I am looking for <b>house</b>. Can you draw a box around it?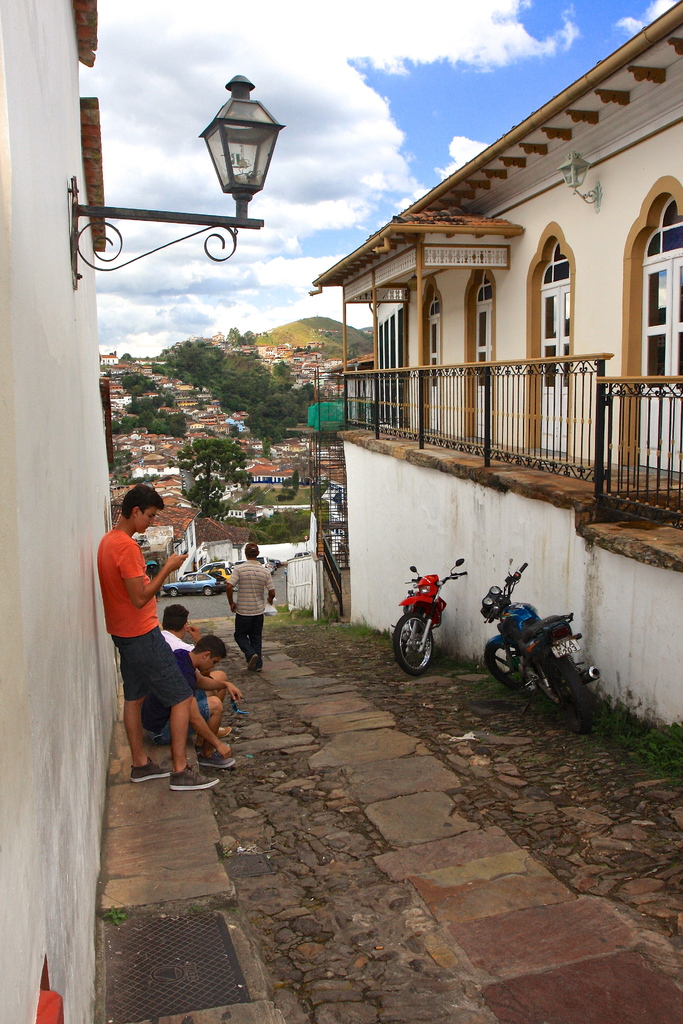
Sure, the bounding box is {"x1": 223, "y1": 470, "x2": 260, "y2": 566}.
